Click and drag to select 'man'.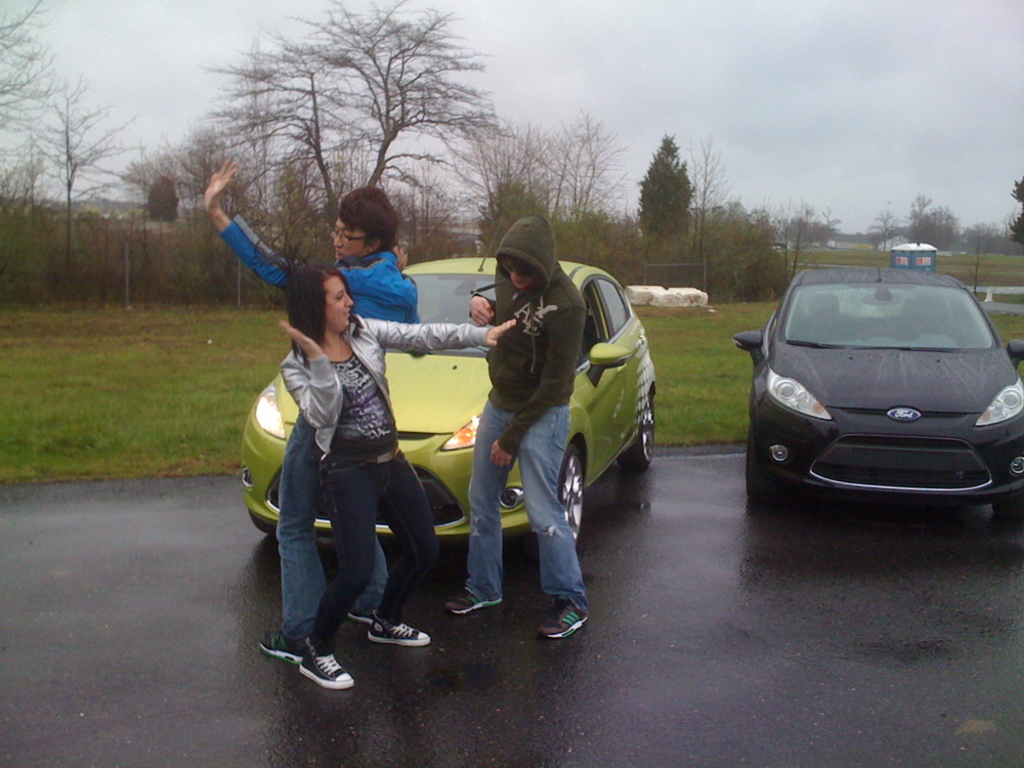
Selection: 449:212:615:636.
